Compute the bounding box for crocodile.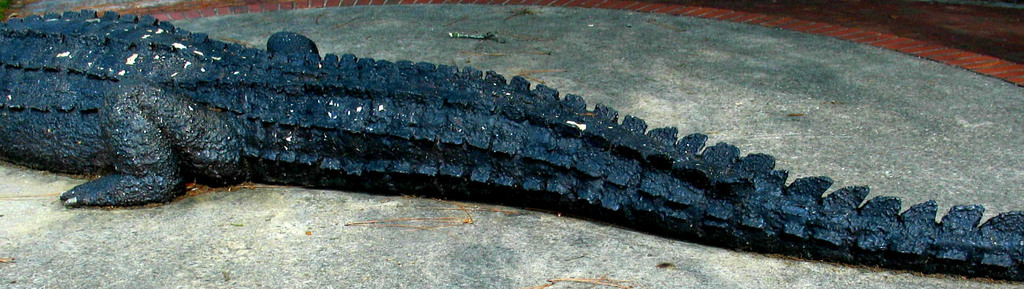
[0, 8, 1022, 281].
